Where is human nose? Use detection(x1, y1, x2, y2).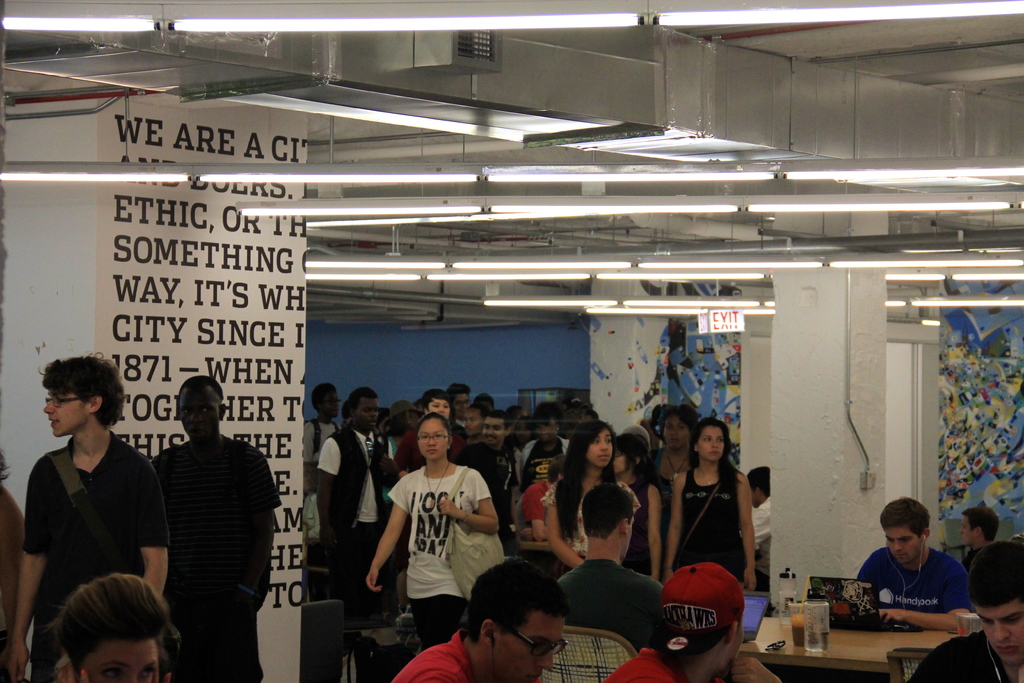
detection(44, 403, 52, 412).
